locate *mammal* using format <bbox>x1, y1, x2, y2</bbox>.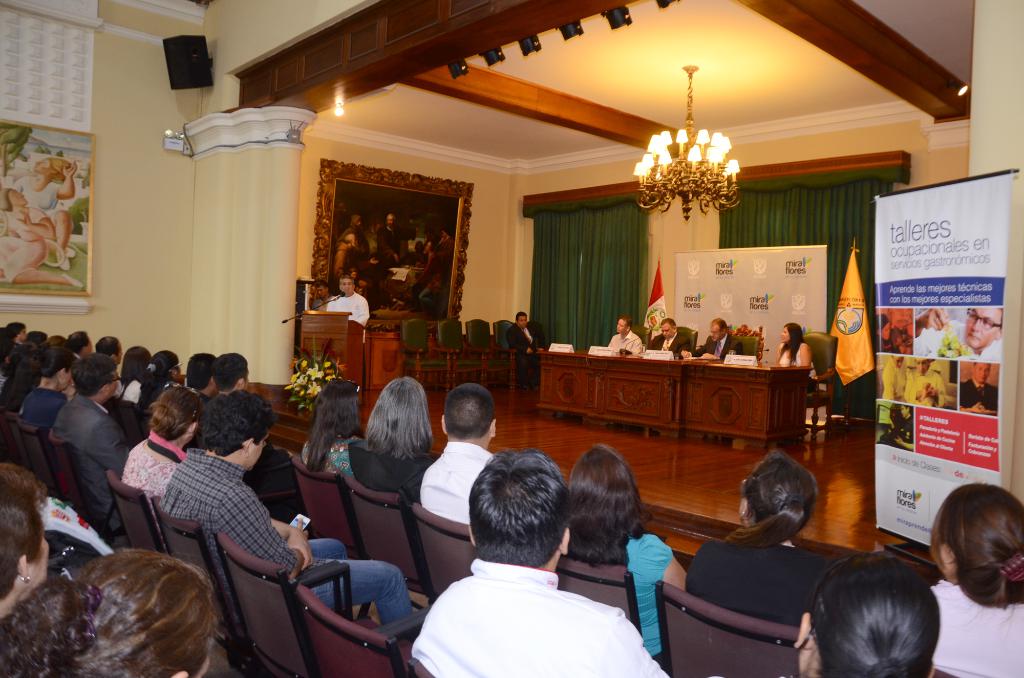
<bbox>884, 400, 916, 452</bbox>.
